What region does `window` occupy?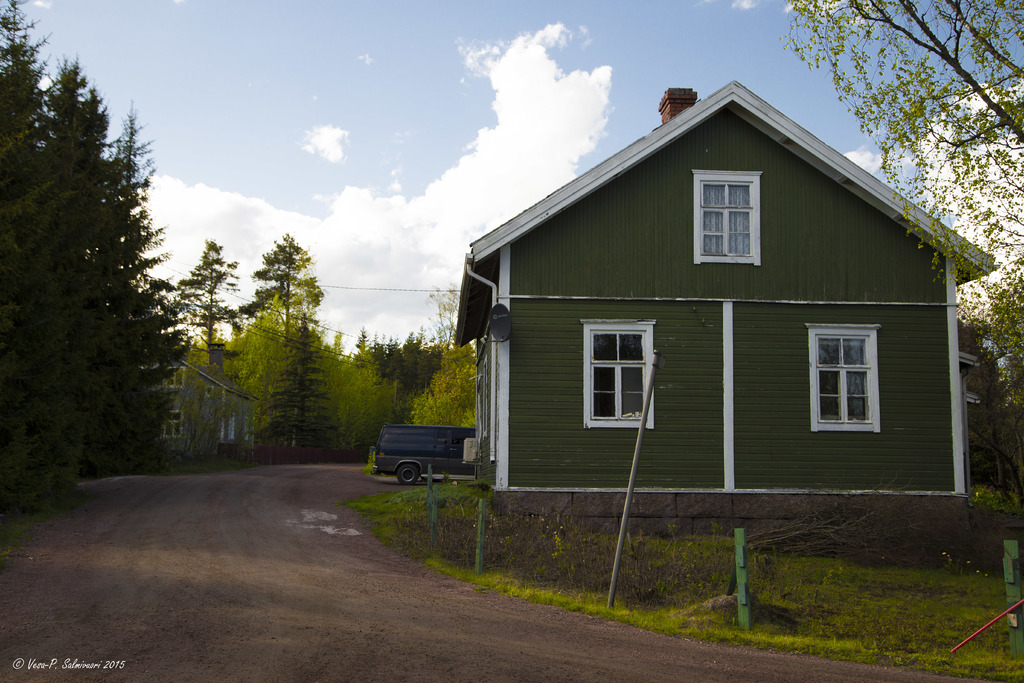
bbox=[588, 315, 650, 429].
